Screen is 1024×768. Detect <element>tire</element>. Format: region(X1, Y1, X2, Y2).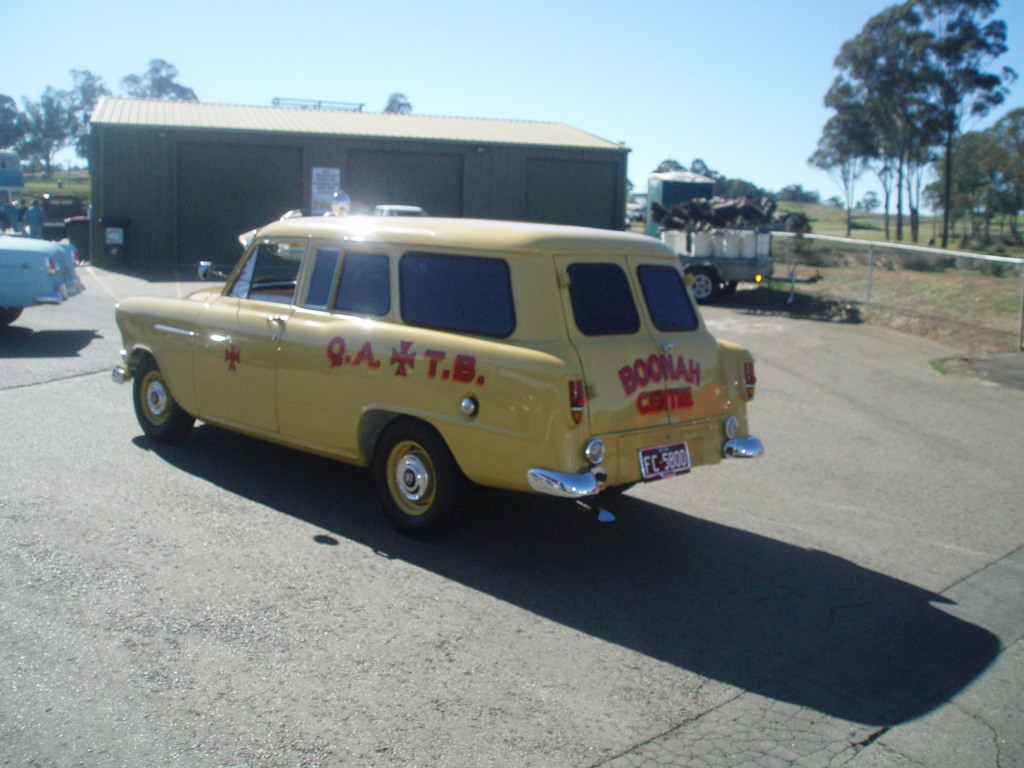
region(378, 422, 466, 529).
